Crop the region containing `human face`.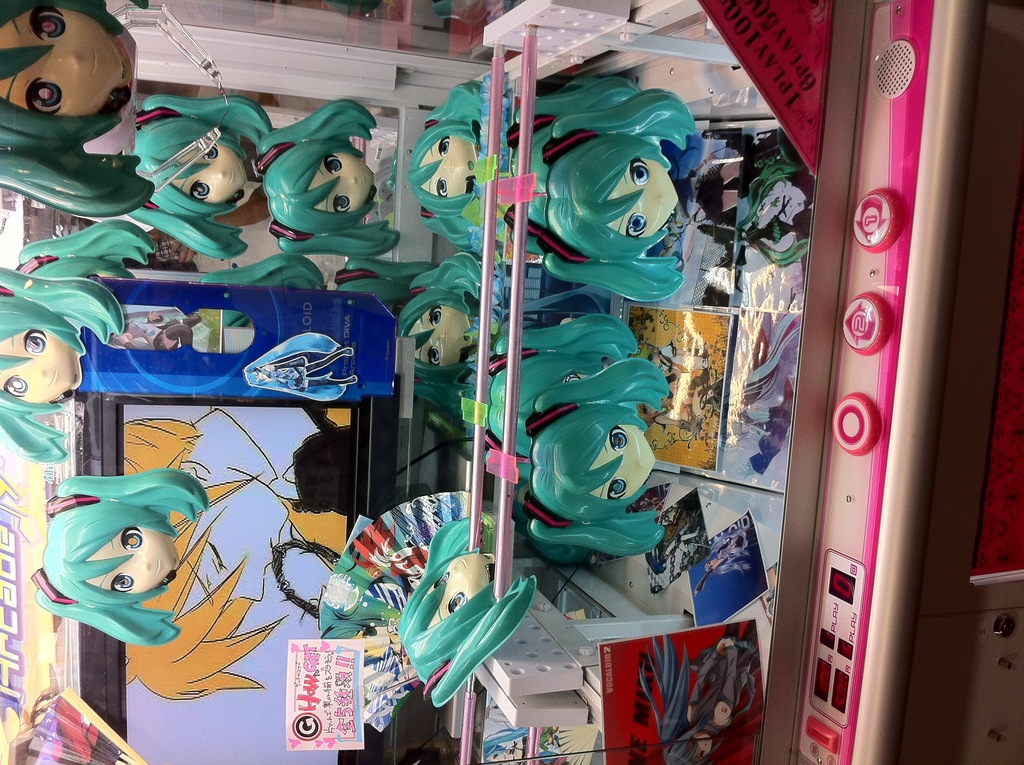
Crop region: {"x1": 411, "y1": 307, "x2": 476, "y2": 371}.
